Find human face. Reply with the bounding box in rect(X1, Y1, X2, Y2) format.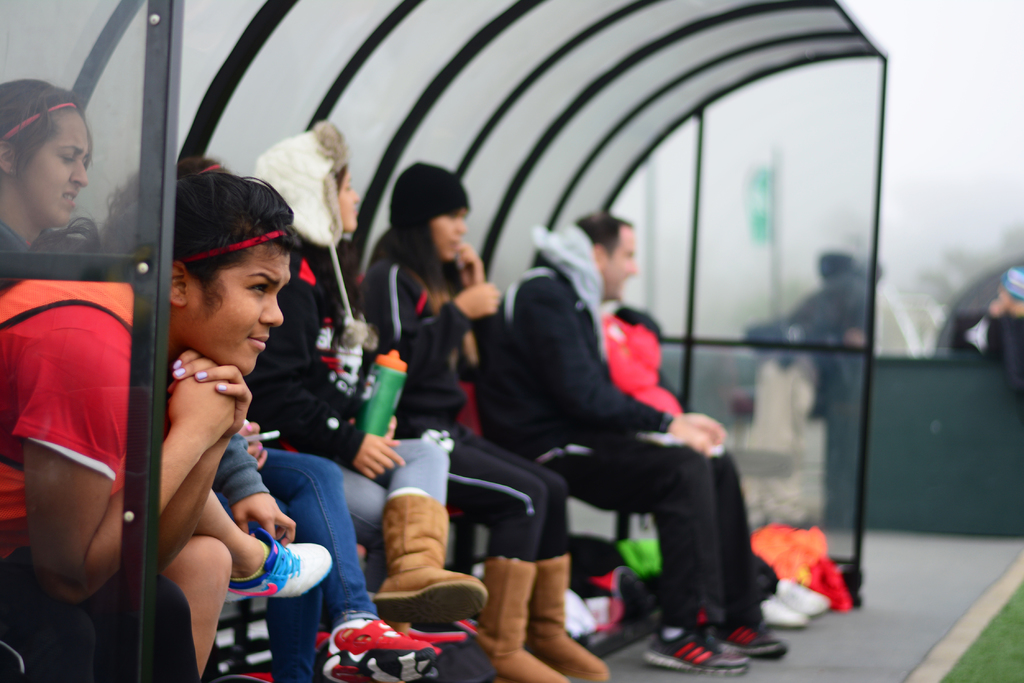
rect(180, 245, 287, 378).
